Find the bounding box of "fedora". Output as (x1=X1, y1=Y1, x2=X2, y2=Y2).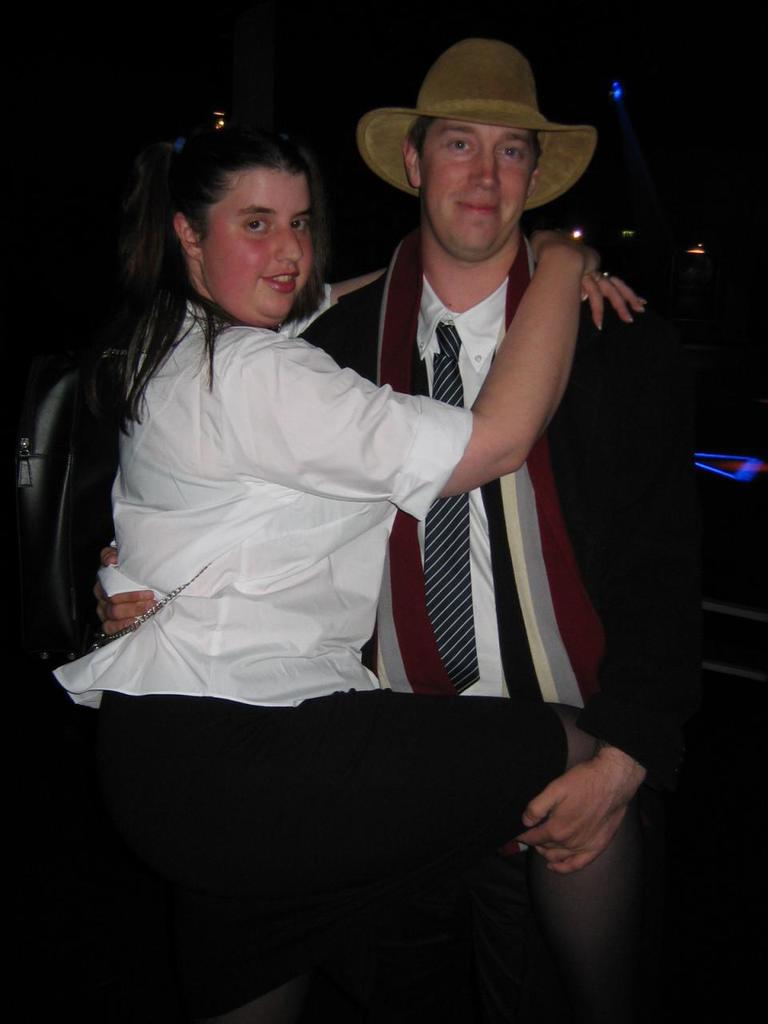
(x1=358, y1=40, x2=600, y2=209).
